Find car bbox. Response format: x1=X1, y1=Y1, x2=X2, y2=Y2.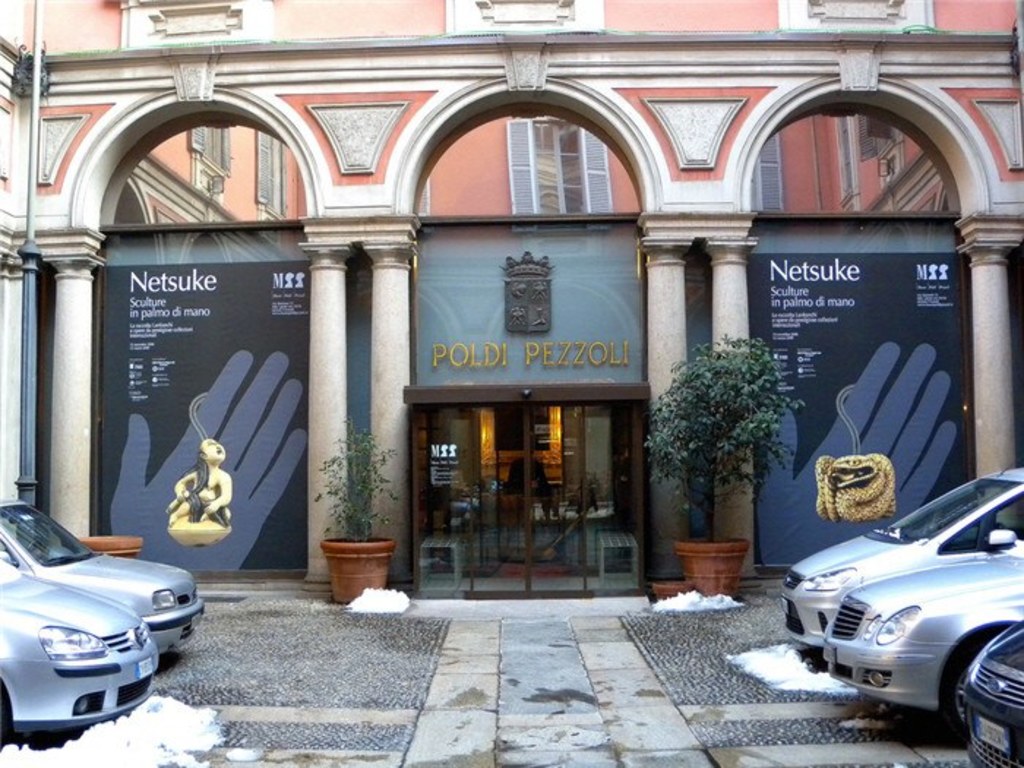
x1=0, y1=550, x2=155, y2=745.
